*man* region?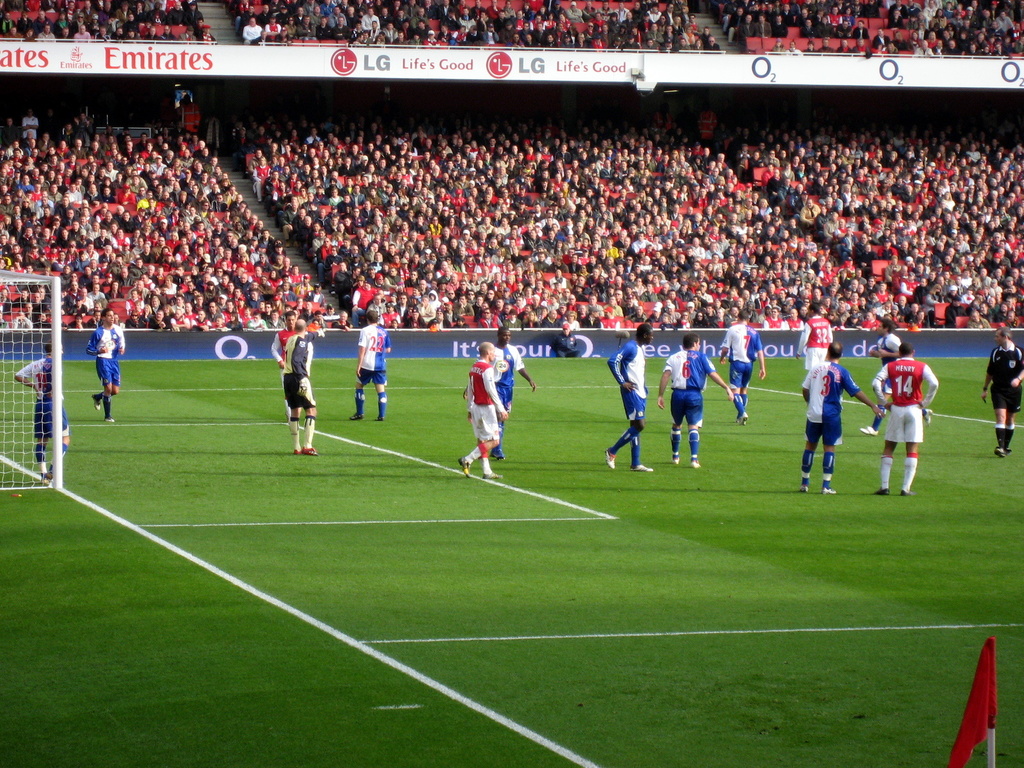
<box>881,303,899,320</box>
